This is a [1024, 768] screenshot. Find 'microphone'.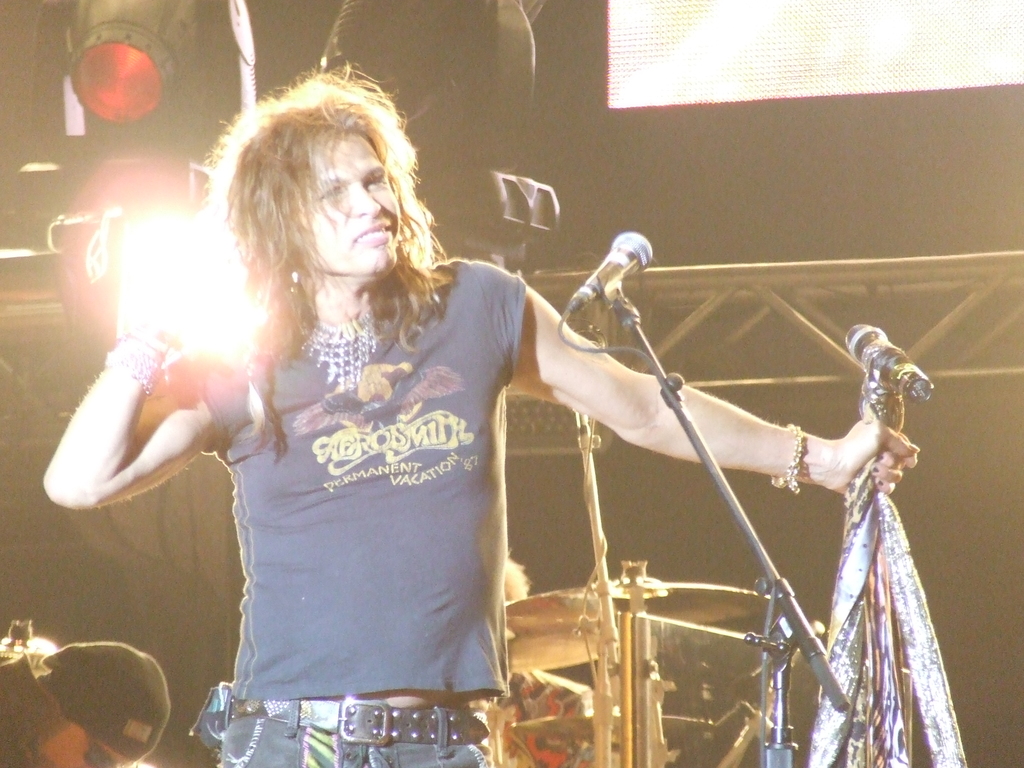
Bounding box: <bbox>550, 230, 657, 331</bbox>.
